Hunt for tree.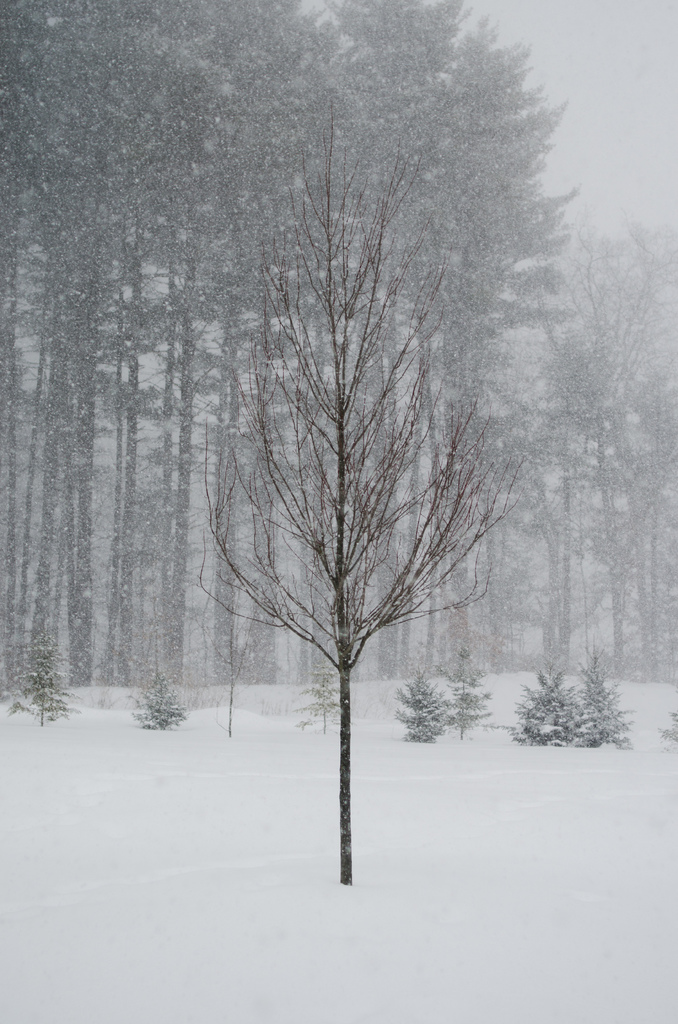
Hunted down at <bbox>206, 54, 529, 849</bbox>.
